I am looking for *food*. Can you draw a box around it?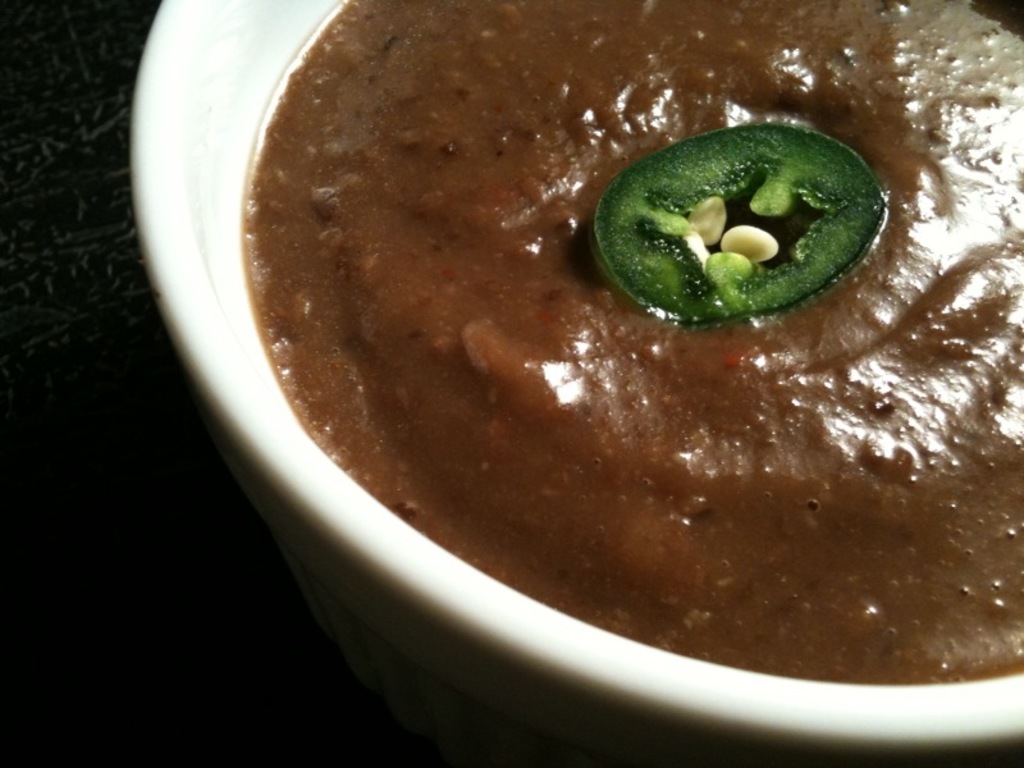
Sure, the bounding box is left=241, top=0, right=1023, bottom=681.
